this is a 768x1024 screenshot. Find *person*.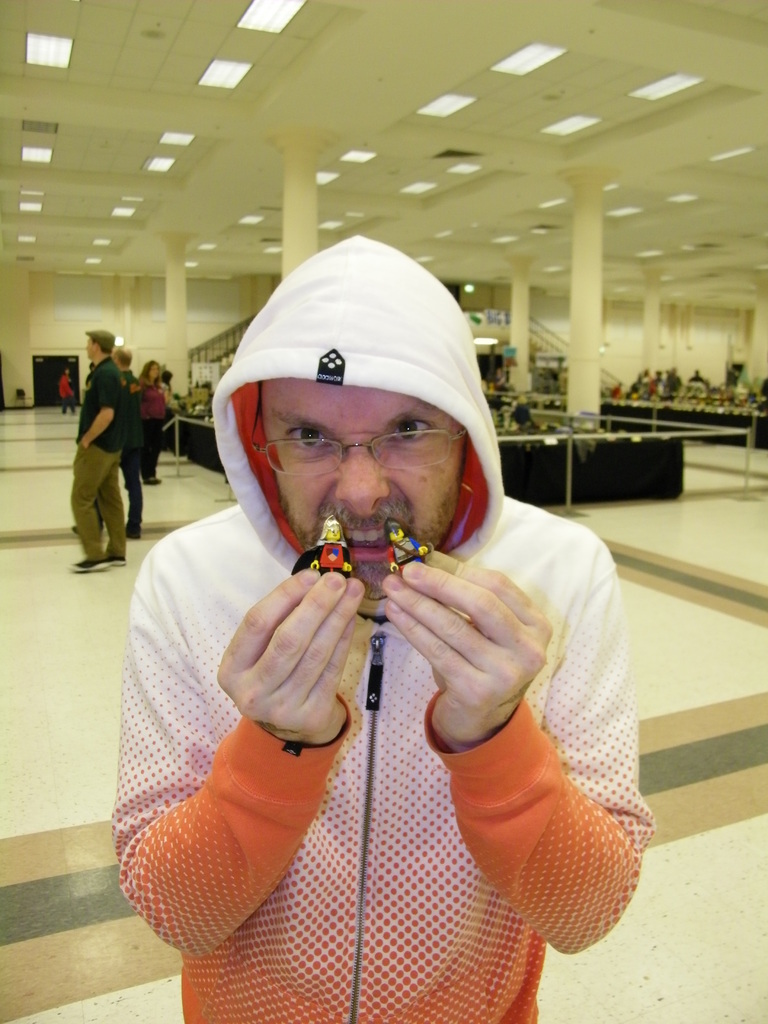
Bounding box: locate(110, 232, 658, 1023).
